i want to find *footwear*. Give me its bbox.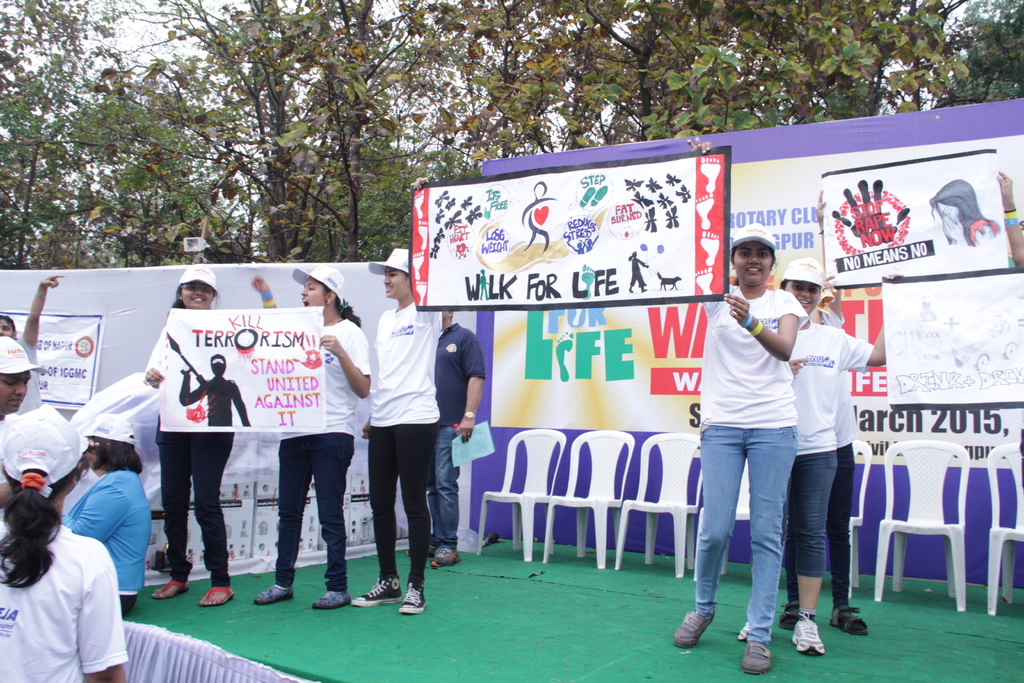
bbox=[420, 541, 433, 554].
